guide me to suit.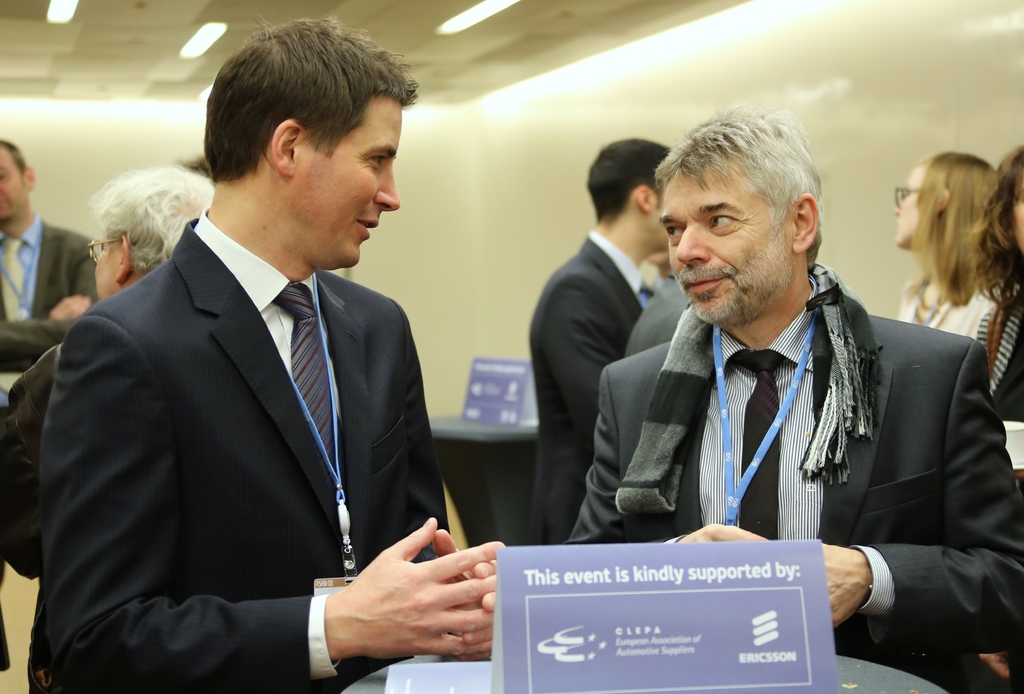
Guidance: box=[528, 225, 653, 545].
